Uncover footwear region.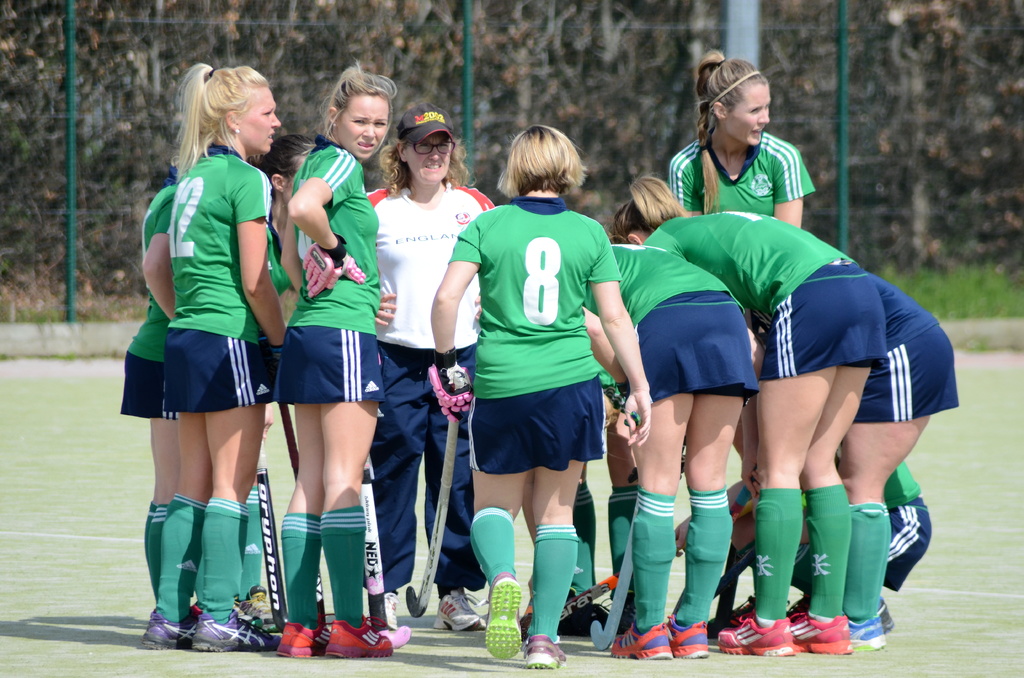
Uncovered: rect(480, 575, 525, 664).
